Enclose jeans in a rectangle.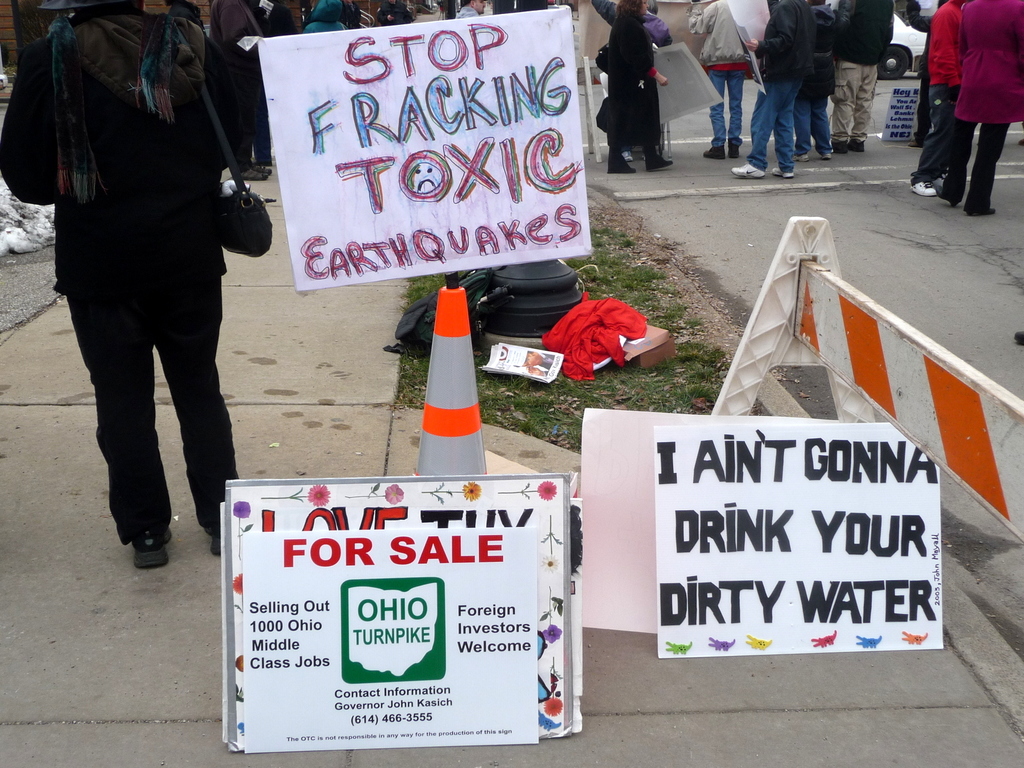
x1=591 y1=147 x2=658 y2=175.
